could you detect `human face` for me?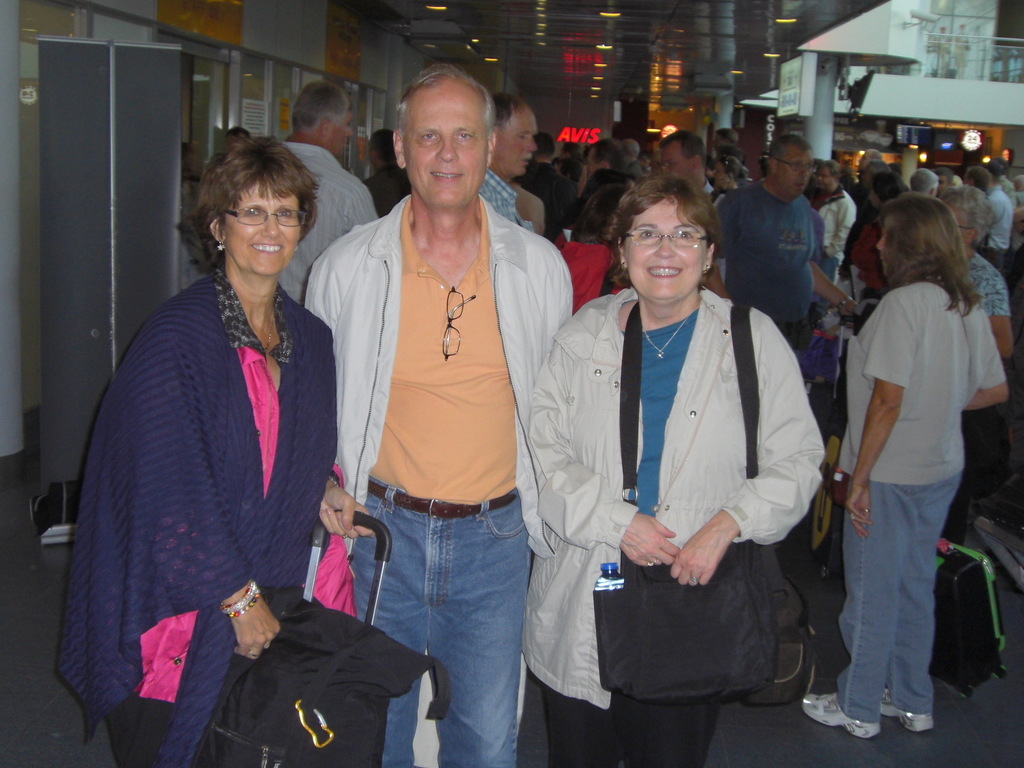
Detection result: crop(223, 184, 300, 277).
